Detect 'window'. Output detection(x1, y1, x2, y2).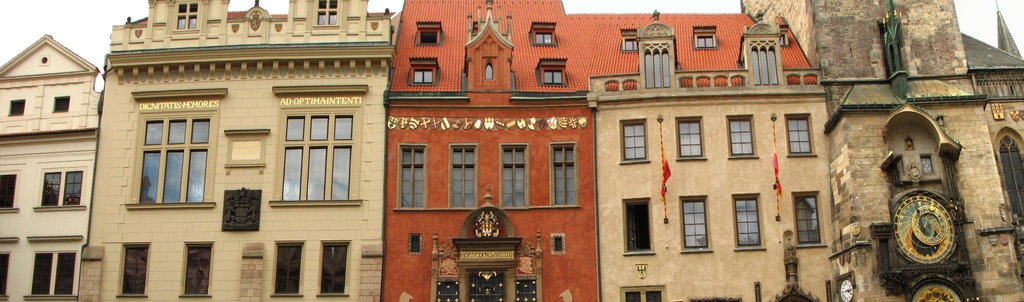
detection(784, 113, 817, 156).
